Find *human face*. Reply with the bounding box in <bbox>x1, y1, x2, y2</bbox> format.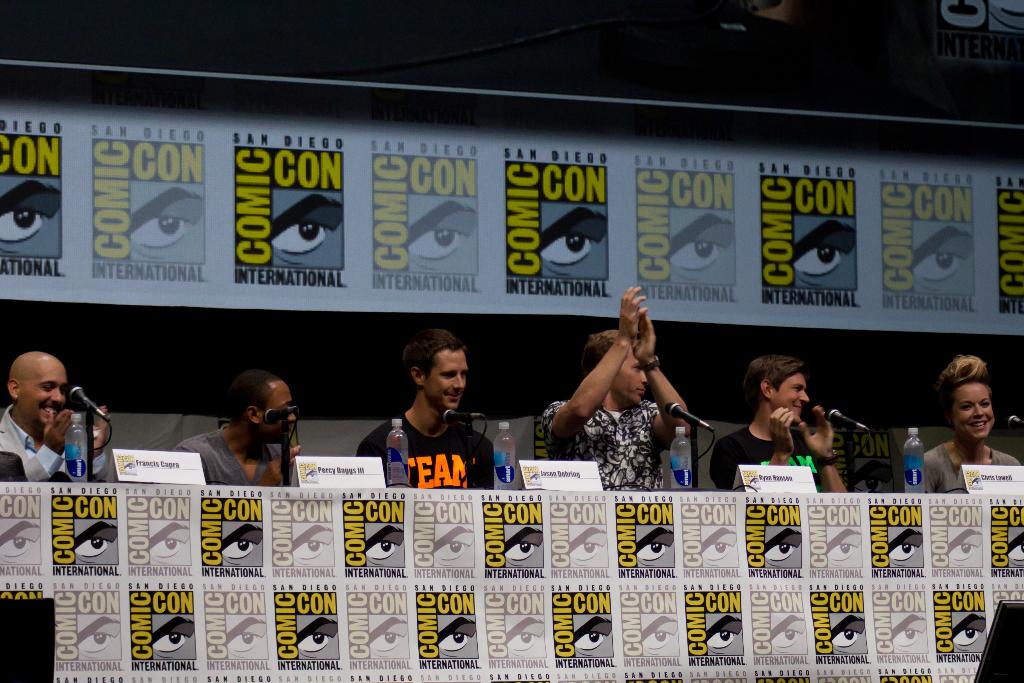
<bbox>255, 384, 295, 443</bbox>.
